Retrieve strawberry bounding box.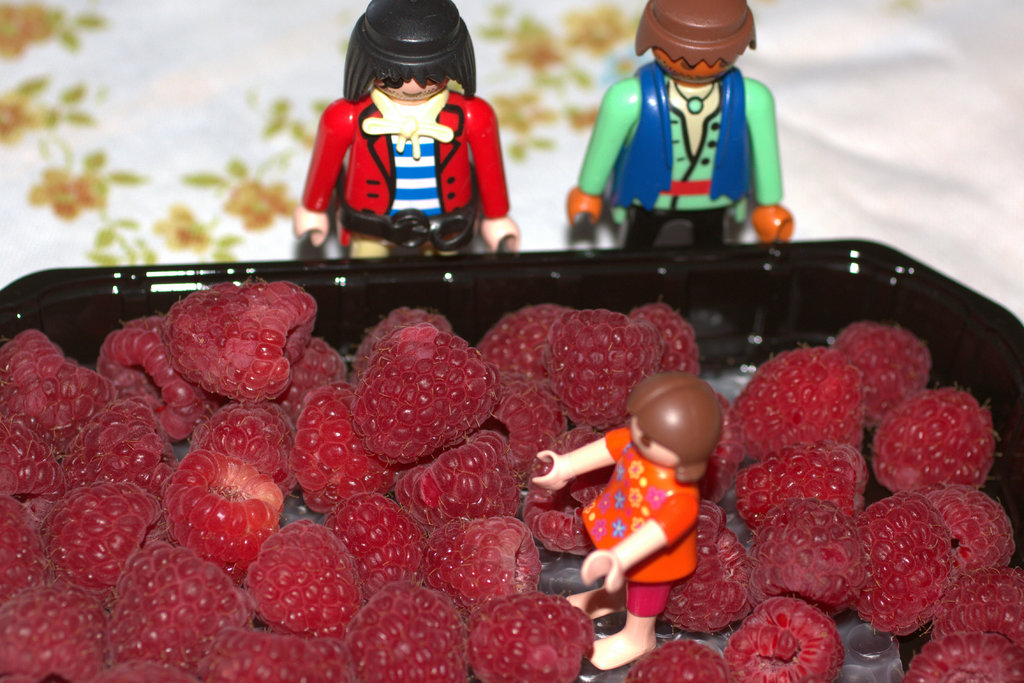
Bounding box: region(161, 419, 312, 567).
